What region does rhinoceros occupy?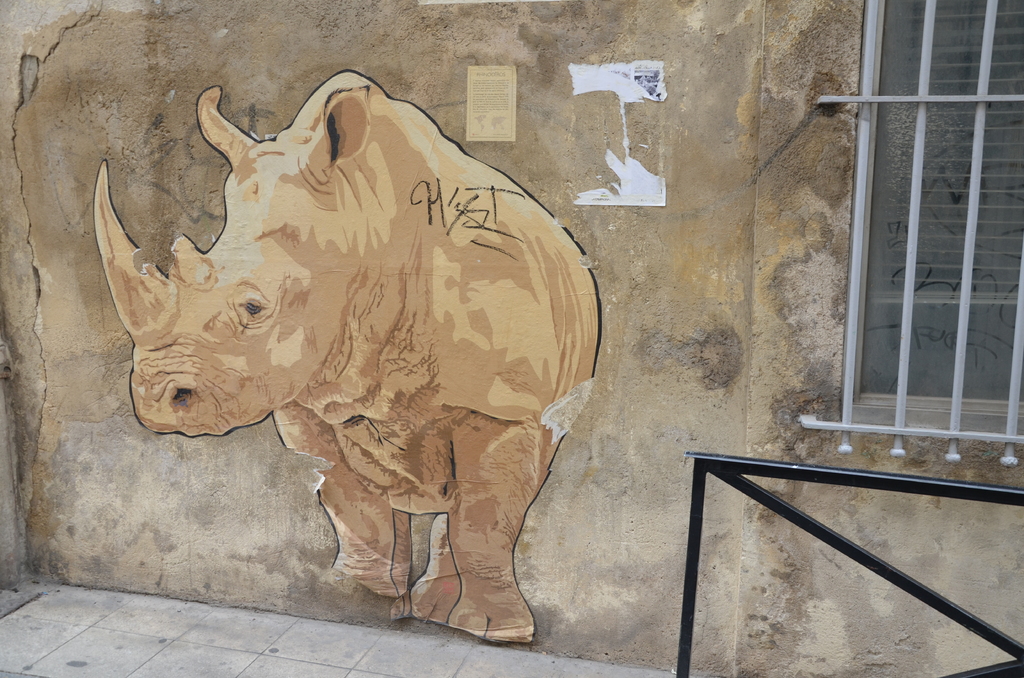
88, 64, 603, 645.
